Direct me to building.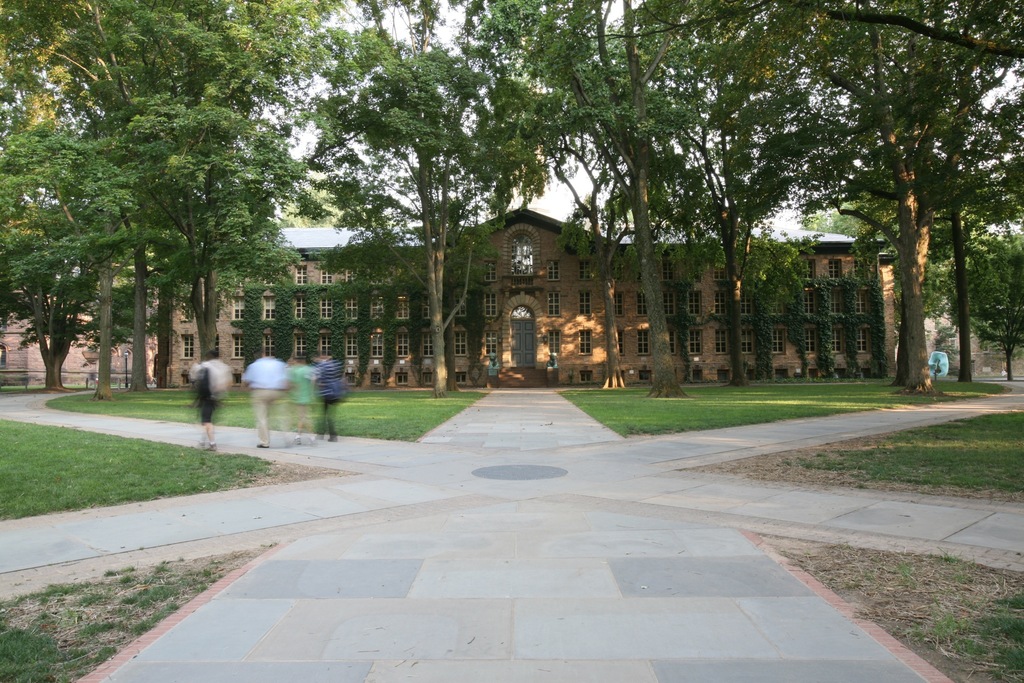
Direction: [1, 209, 905, 389].
